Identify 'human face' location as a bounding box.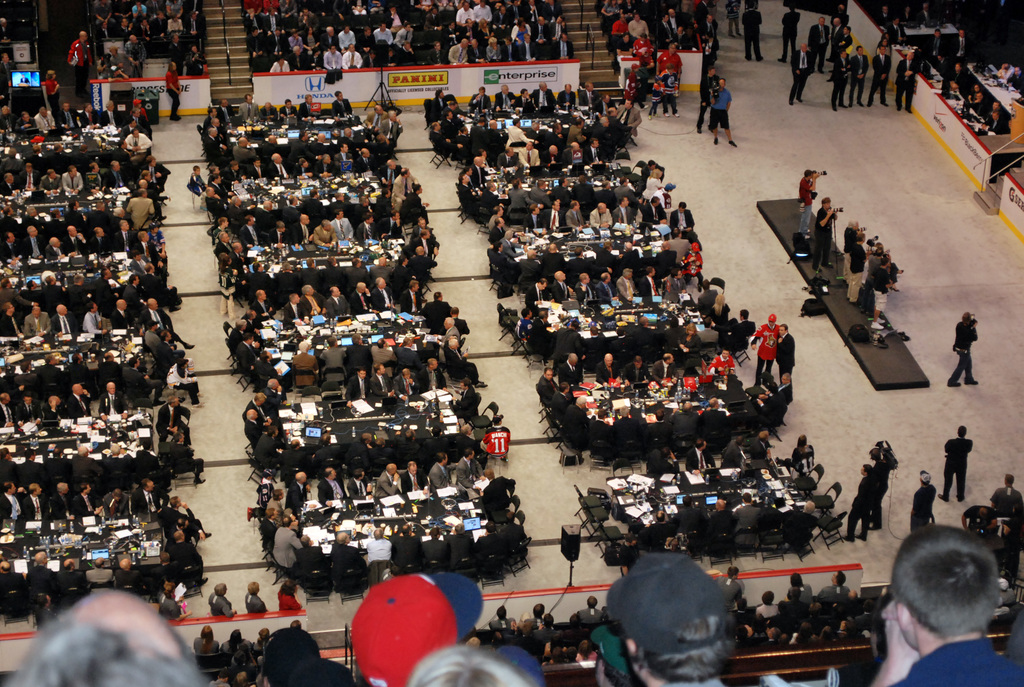
{"left": 676, "top": 29, "right": 683, "bottom": 35}.
